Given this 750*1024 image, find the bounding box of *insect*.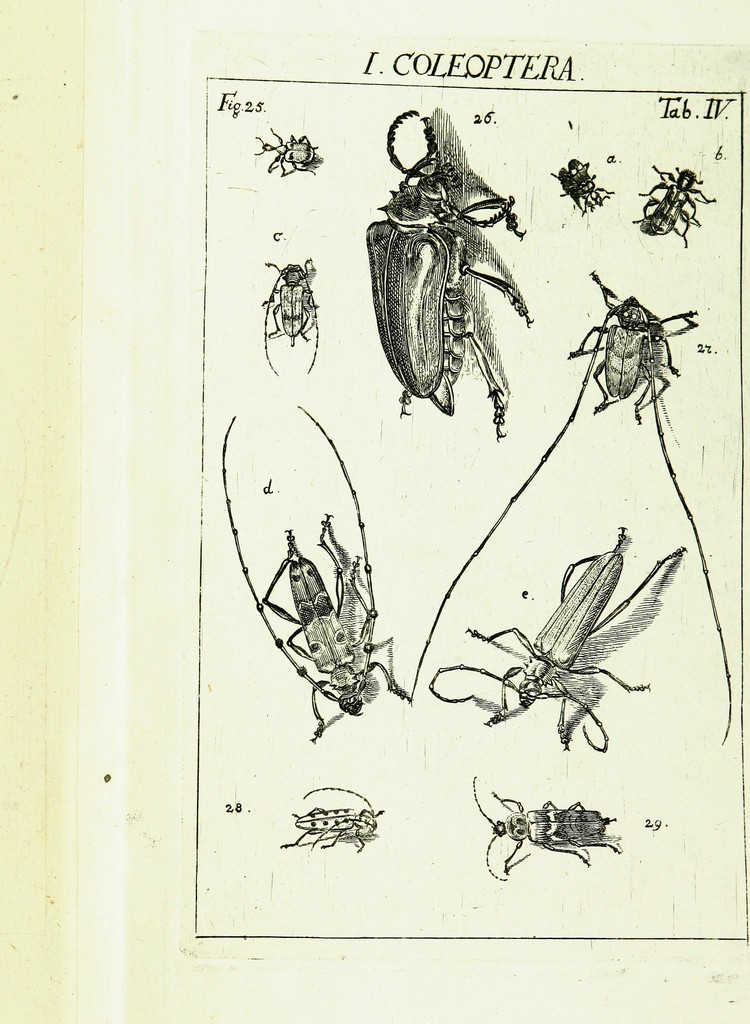
<bbox>364, 104, 538, 440</bbox>.
